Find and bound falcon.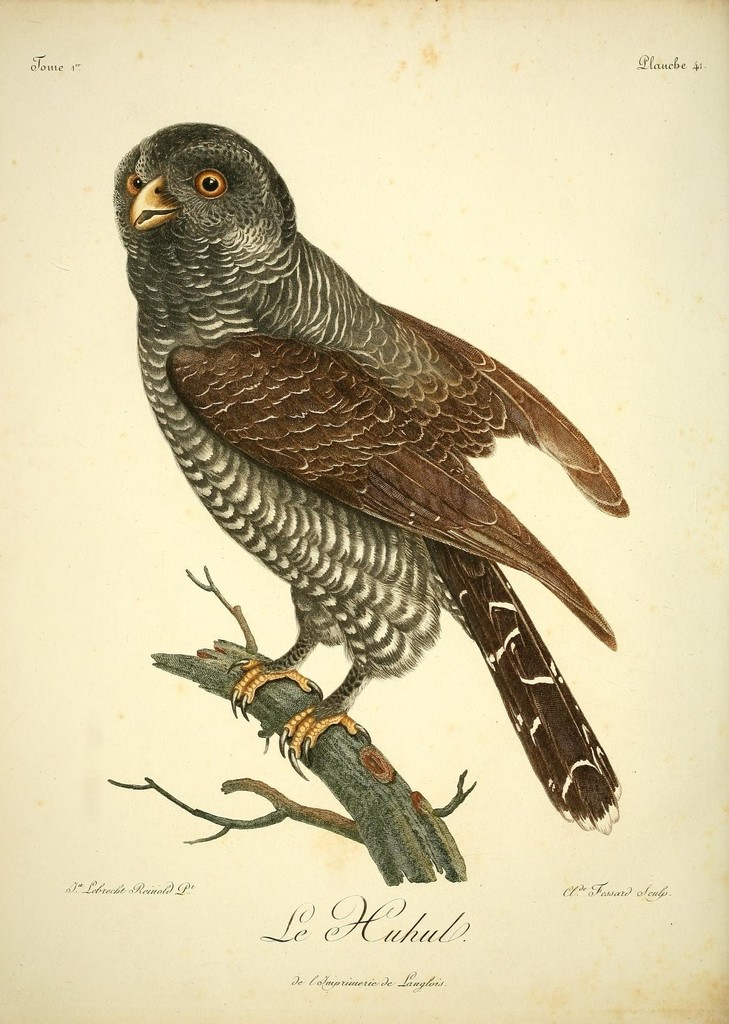
Bound: pyautogui.locateOnScreen(112, 123, 625, 840).
